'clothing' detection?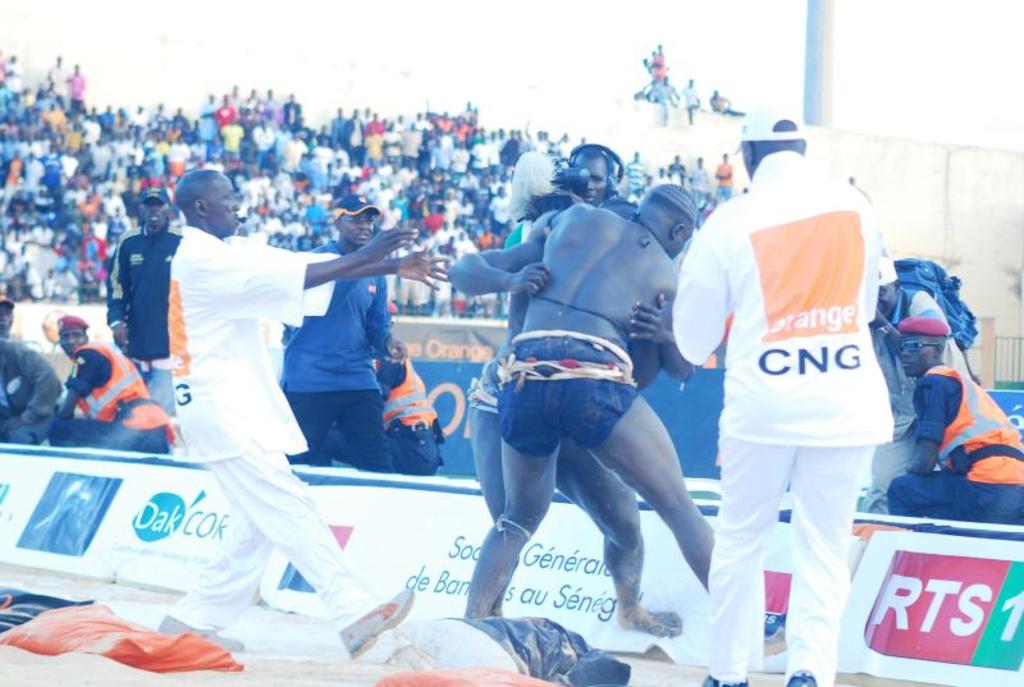
region(253, 125, 273, 148)
